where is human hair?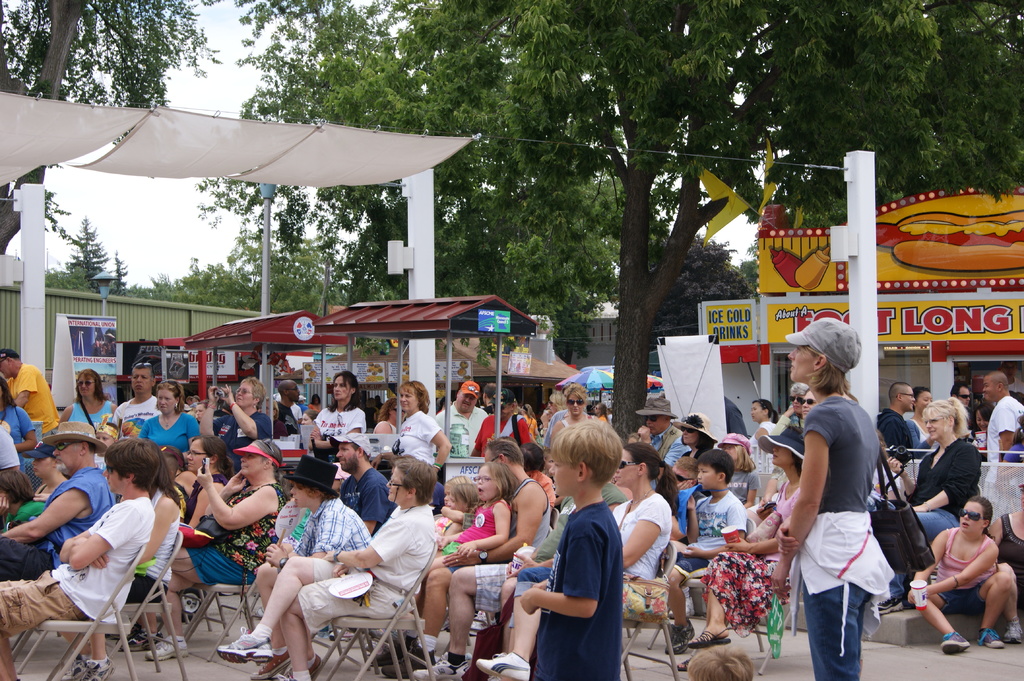
Rect(549, 393, 559, 410).
